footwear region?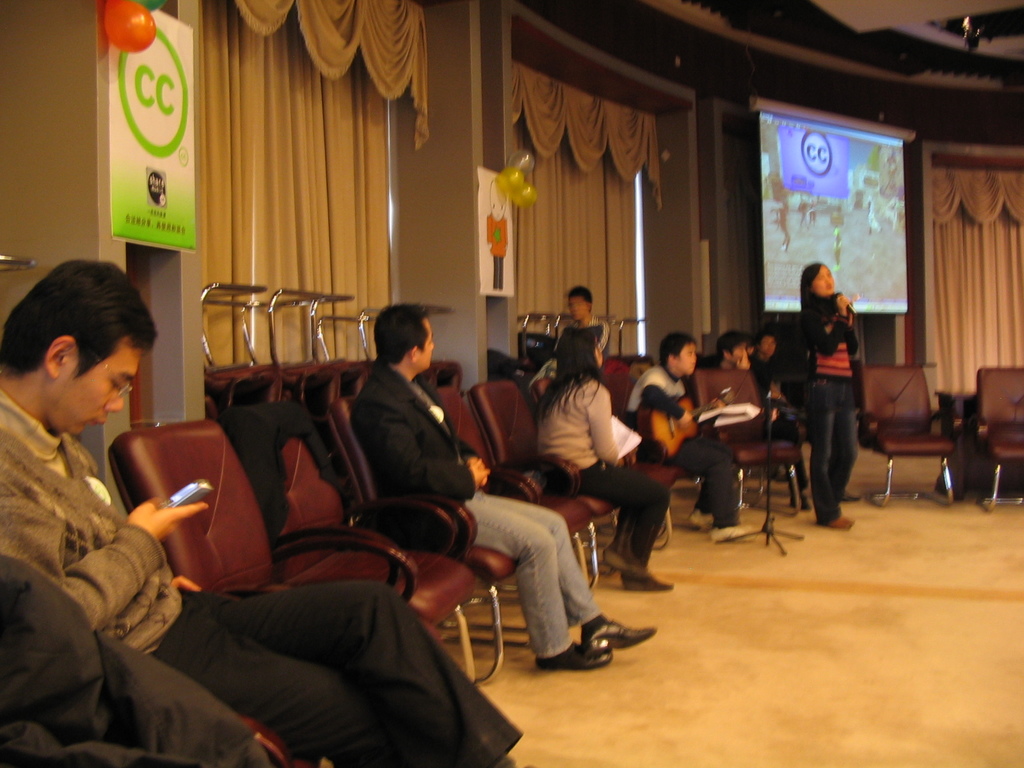
{"left": 712, "top": 520, "right": 767, "bottom": 540}
